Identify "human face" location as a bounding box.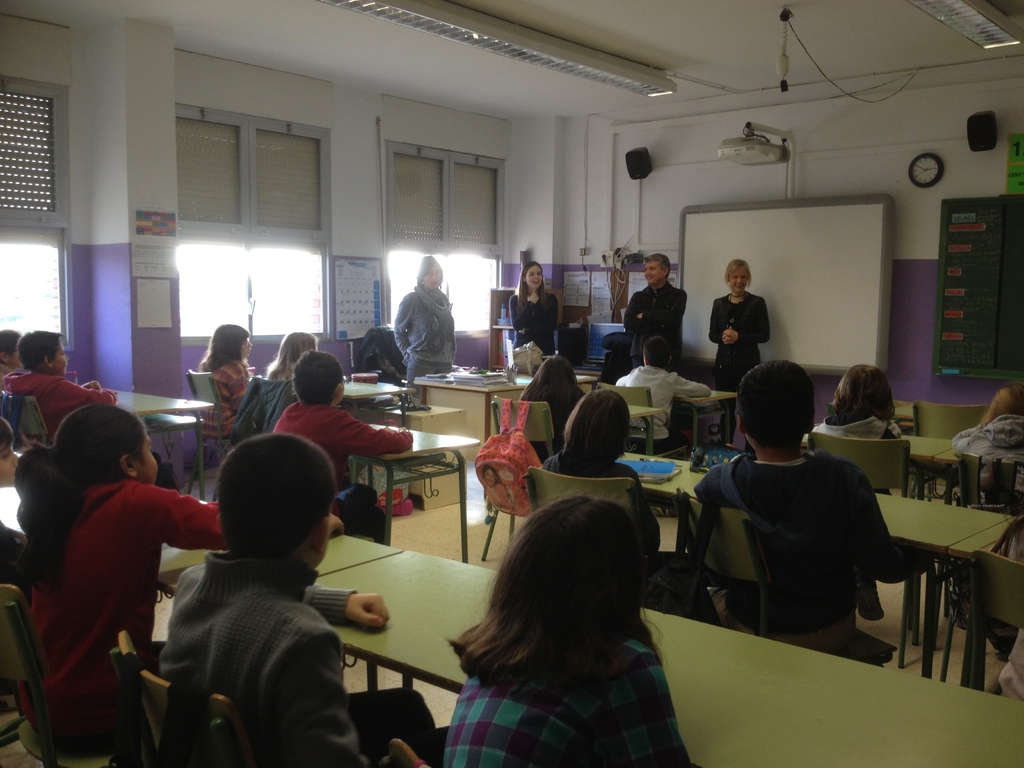
select_region(424, 261, 440, 289).
